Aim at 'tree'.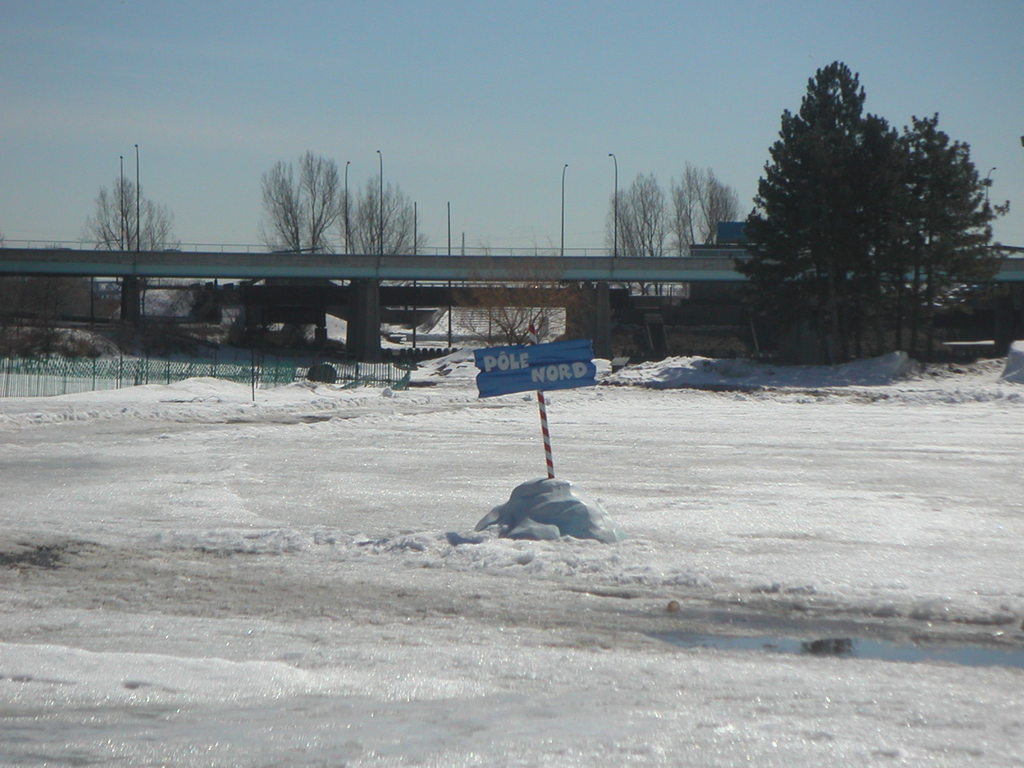
Aimed at bbox=(348, 177, 431, 287).
